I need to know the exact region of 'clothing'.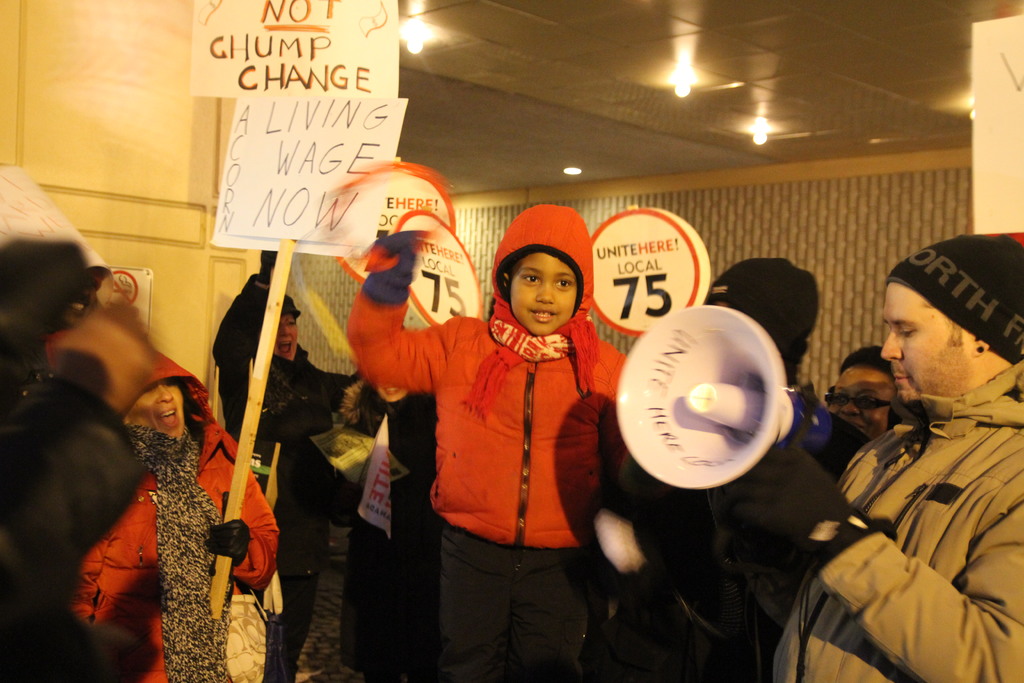
Region: bbox(627, 399, 868, 682).
